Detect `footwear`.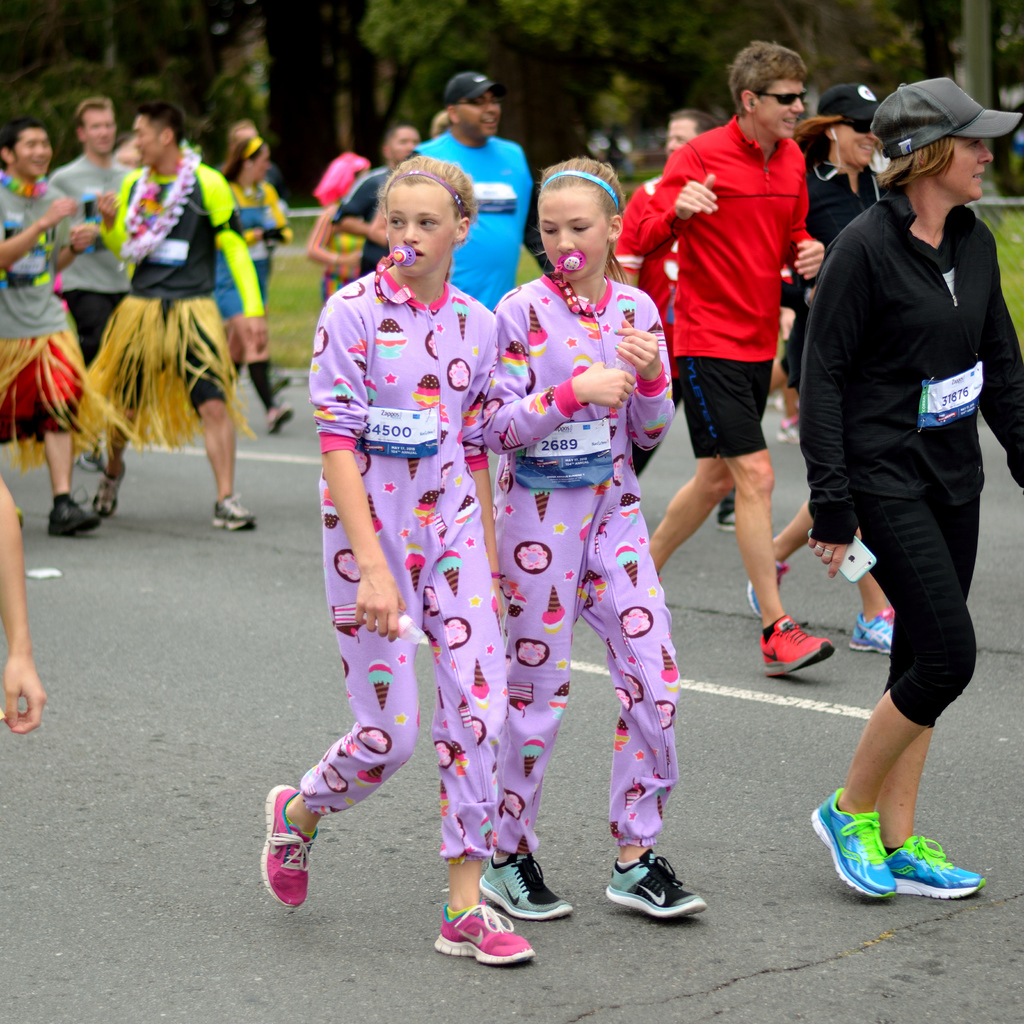
Detected at <region>49, 498, 101, 536</region>.
